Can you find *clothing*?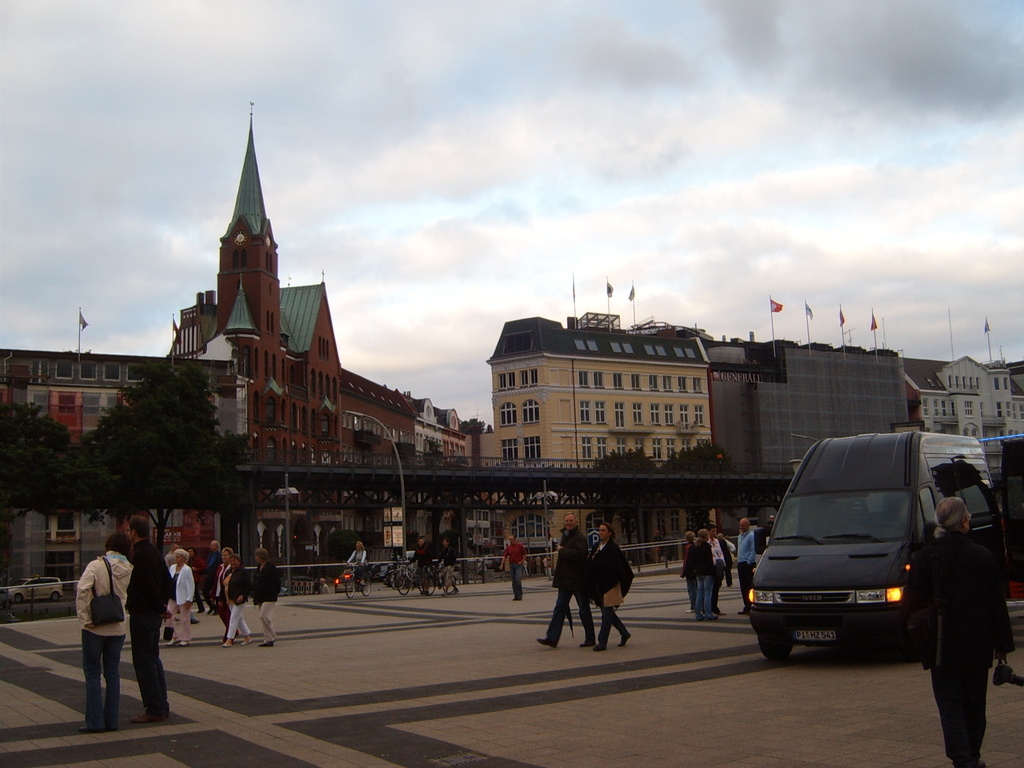
Yes, bounding box: 508,541,525,598.
